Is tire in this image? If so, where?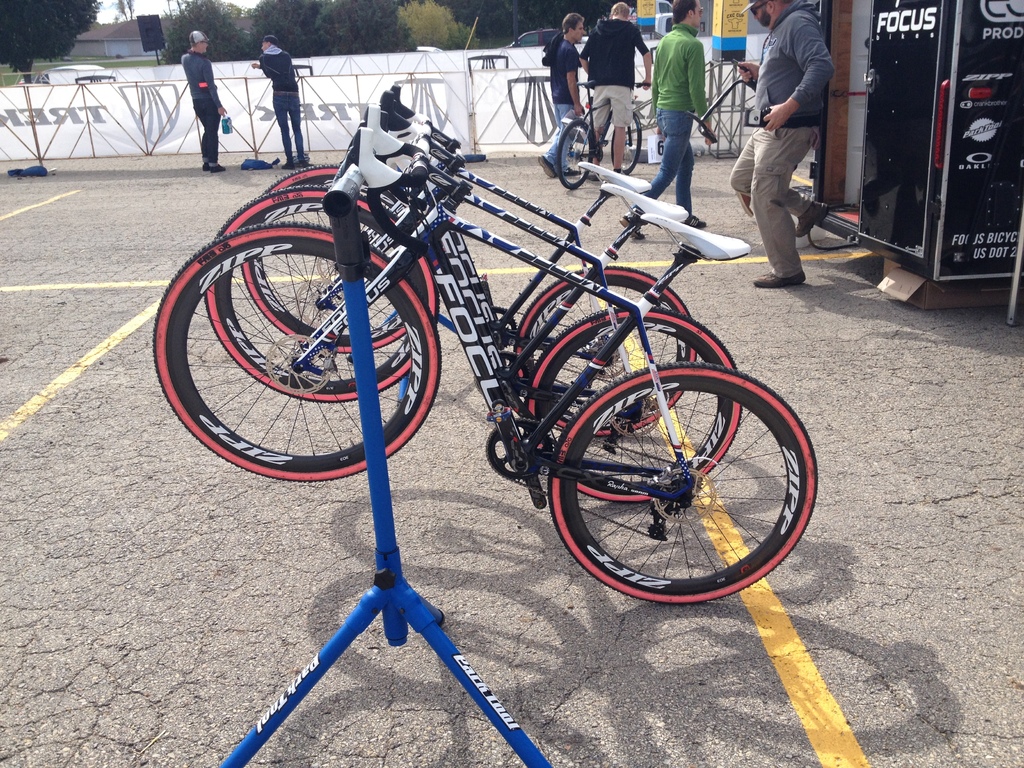
Yes, at [549,361,818,611].
